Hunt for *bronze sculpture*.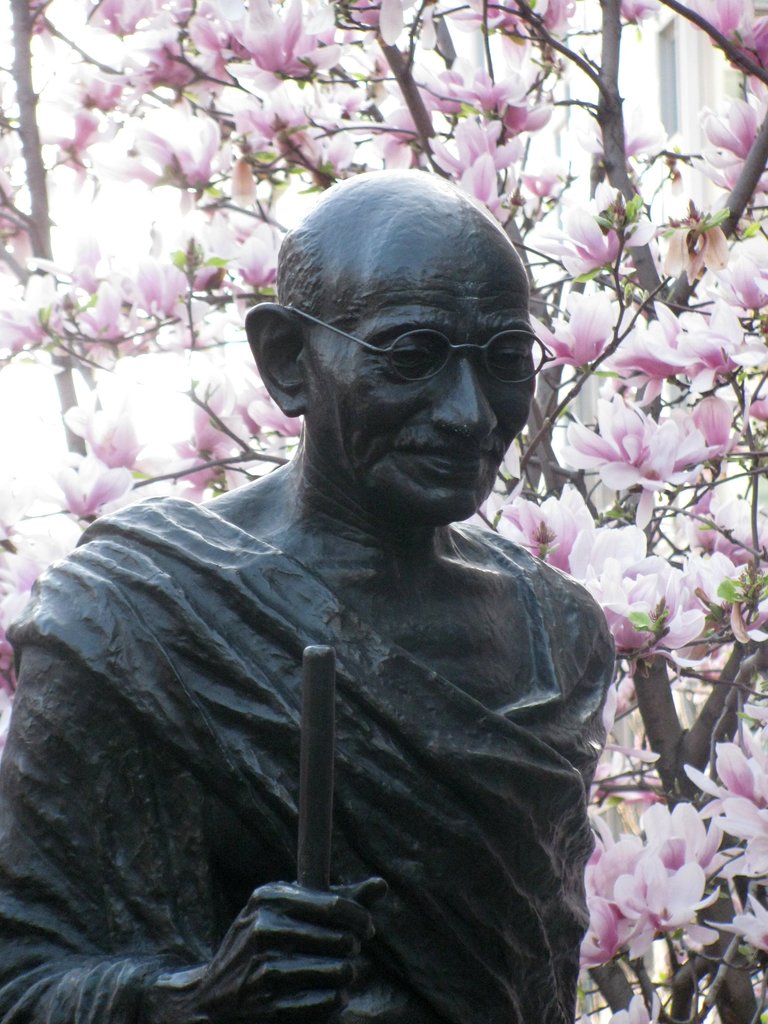
Hunted down at <box>0,169,615,1023</box>.
